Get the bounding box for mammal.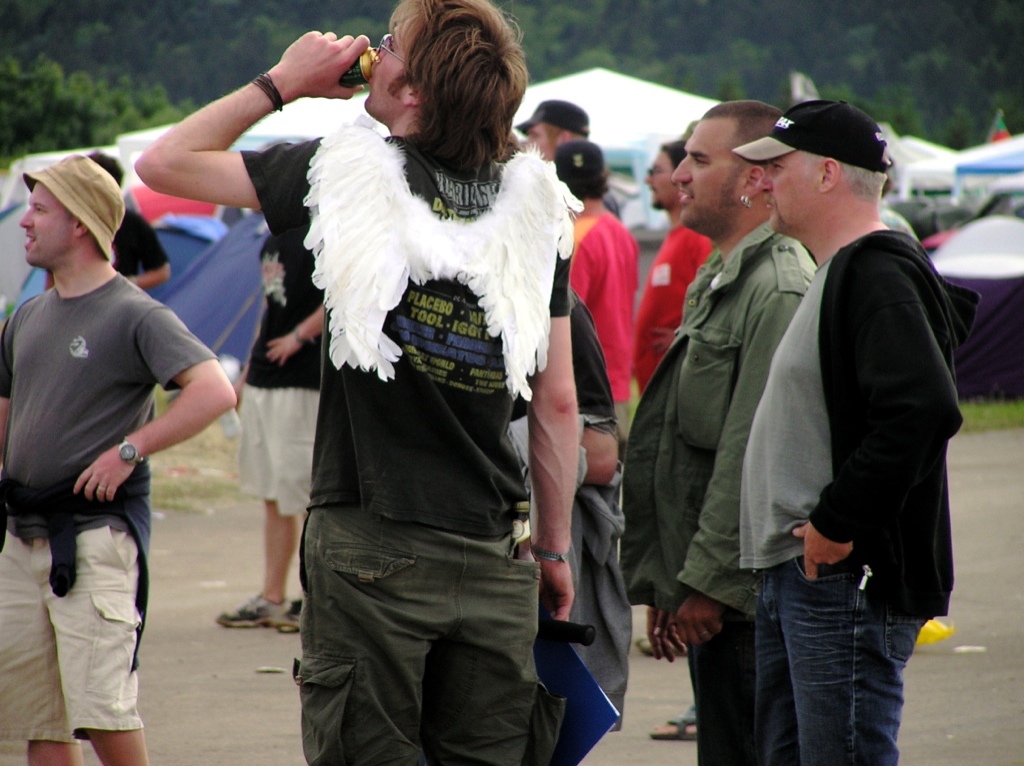
<box>36,149,172,290</box>.
